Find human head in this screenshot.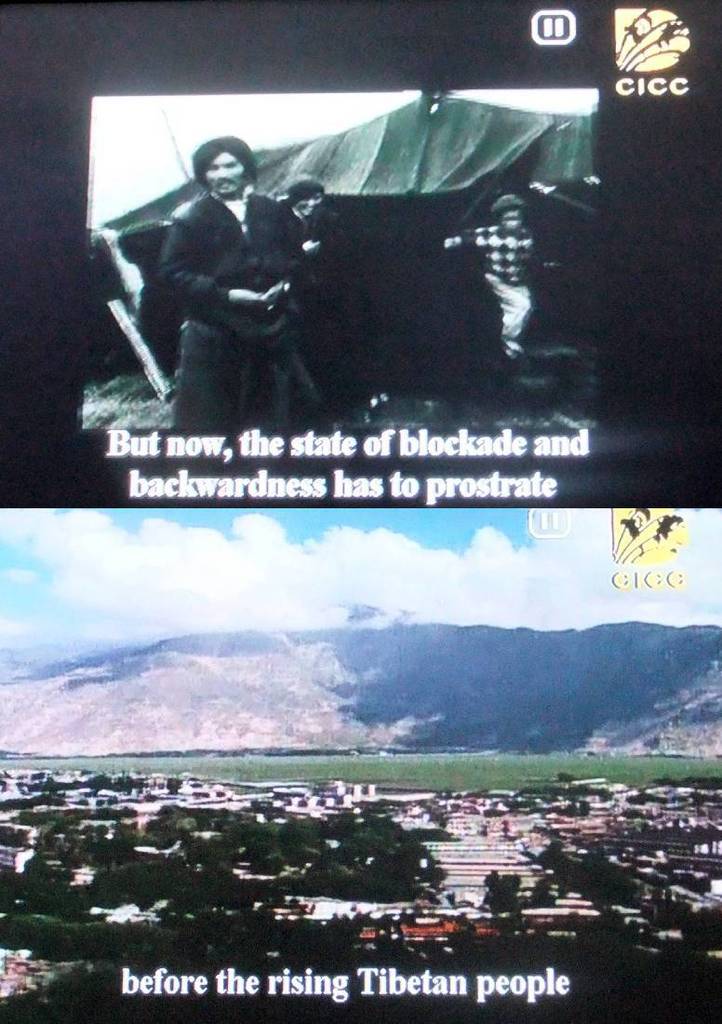
The bounding box for human head is box=[186, 128, 272, 197].
